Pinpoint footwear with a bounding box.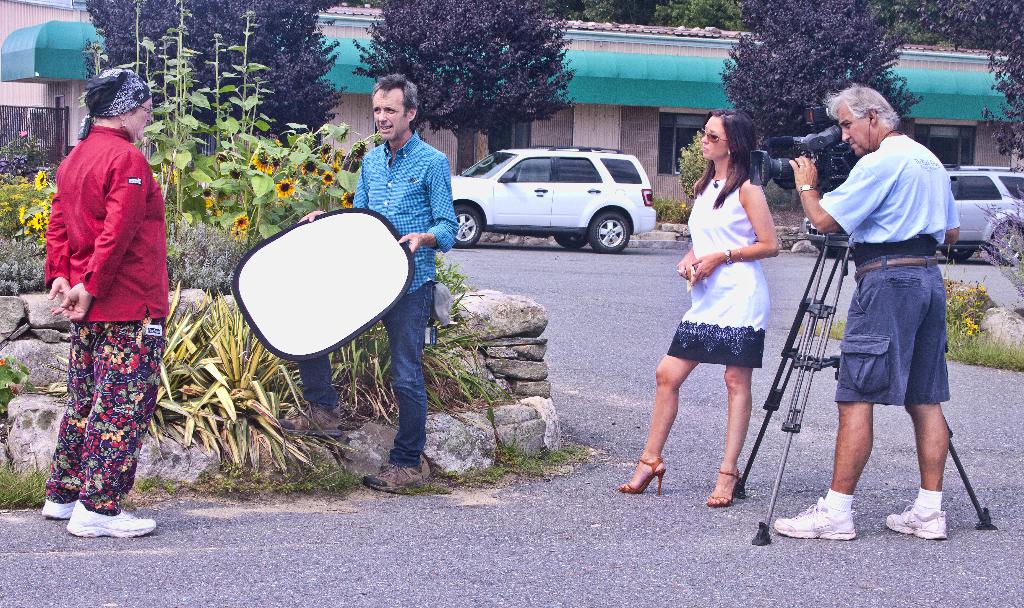
box=[42, 500, 77, 518].
